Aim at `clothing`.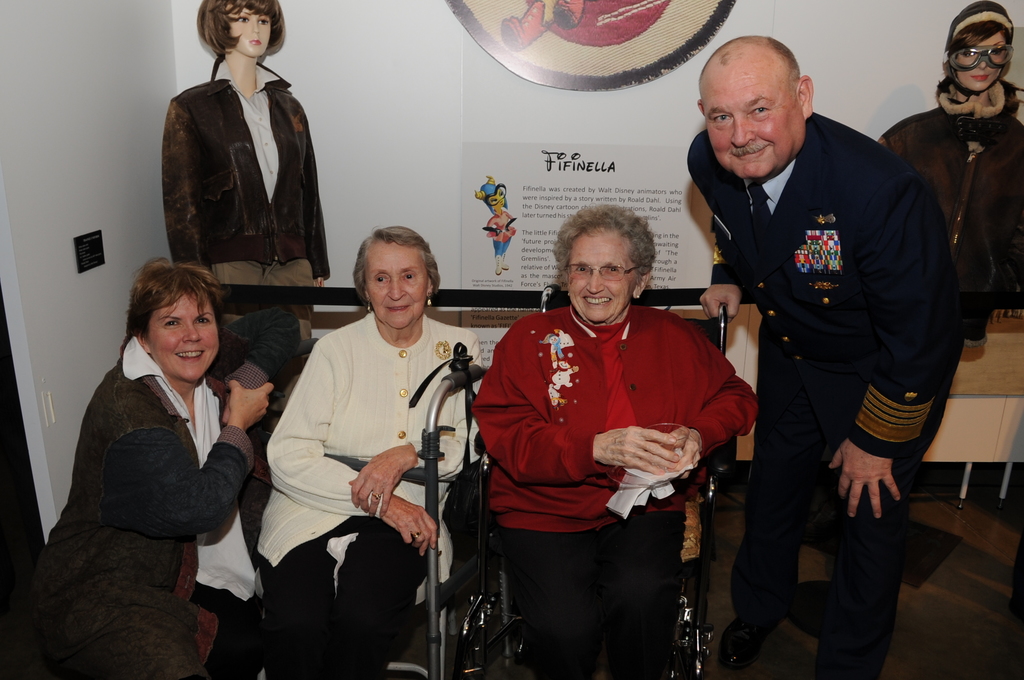
Aimed at (40,261,269,679).
